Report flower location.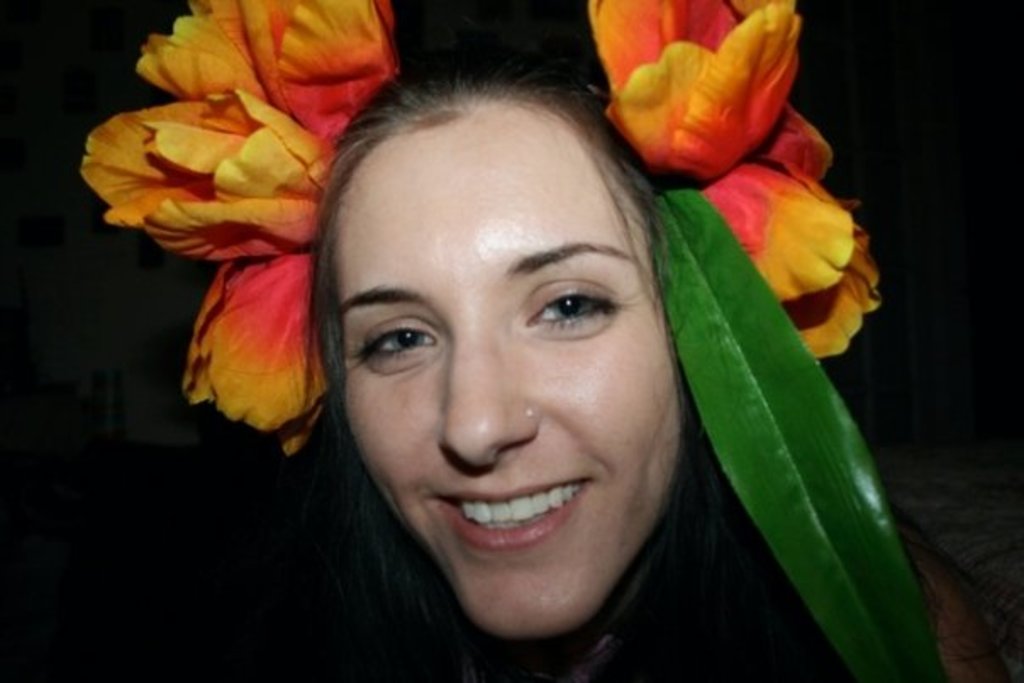
Report: bbox=(566, 0, 800, 171).
